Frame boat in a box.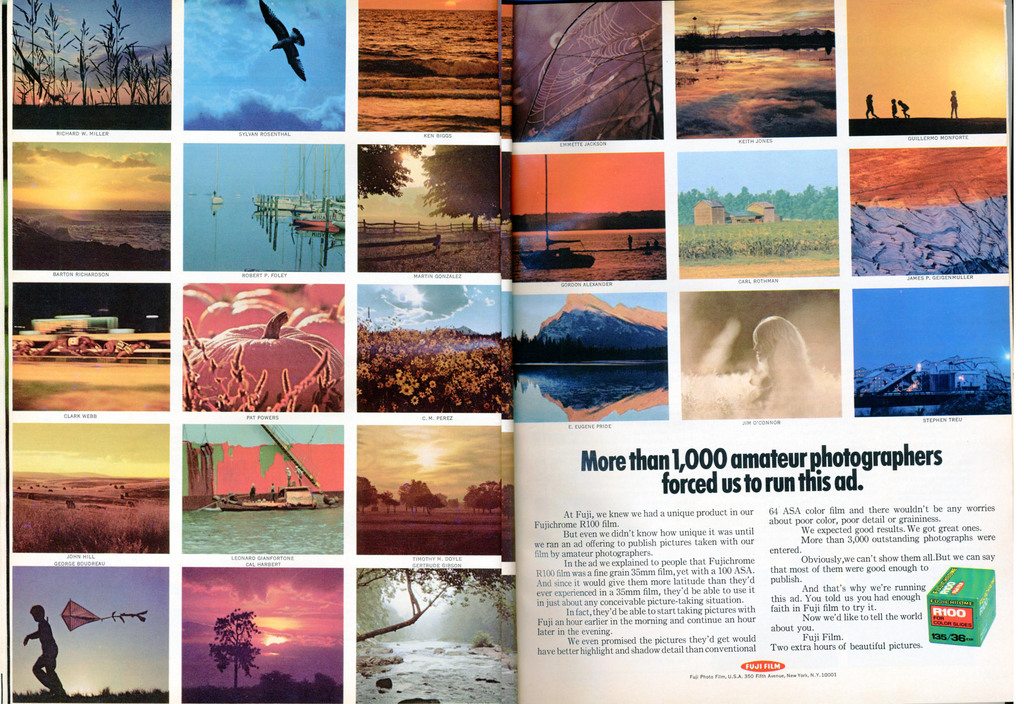
{"left": 223, "top": 477, "right": 326, "bottom": 512}.
